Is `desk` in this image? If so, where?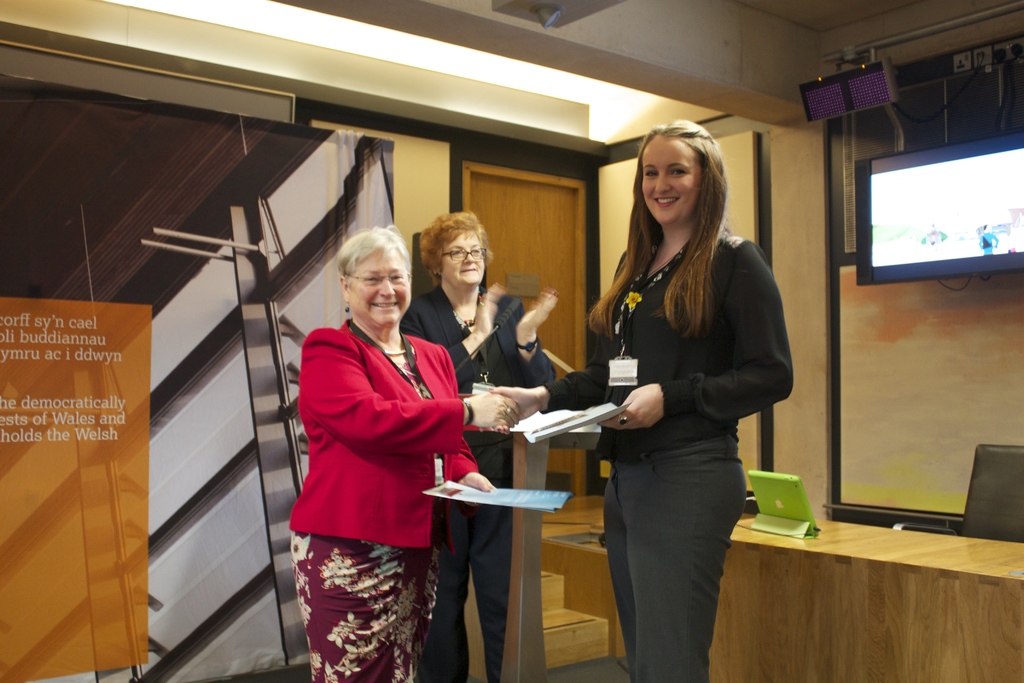
Yes, at x1=589 y1=445 x2=966 y2=680.
